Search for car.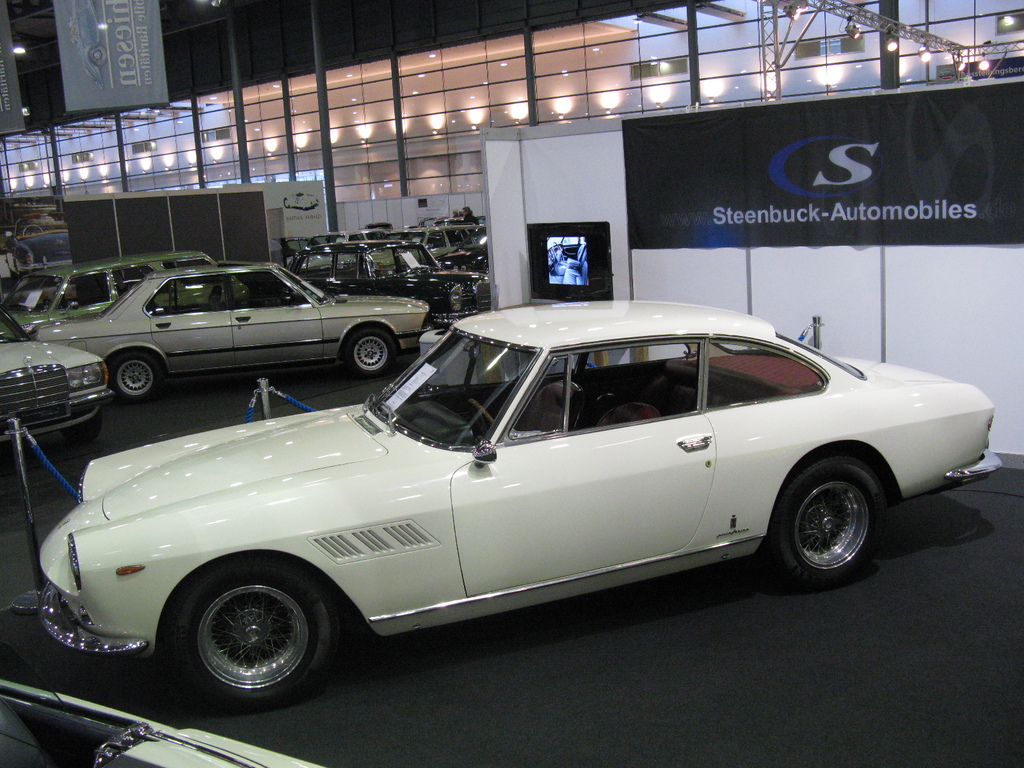
Found at [x1=0, y1=328, x2=104, y2=458].
